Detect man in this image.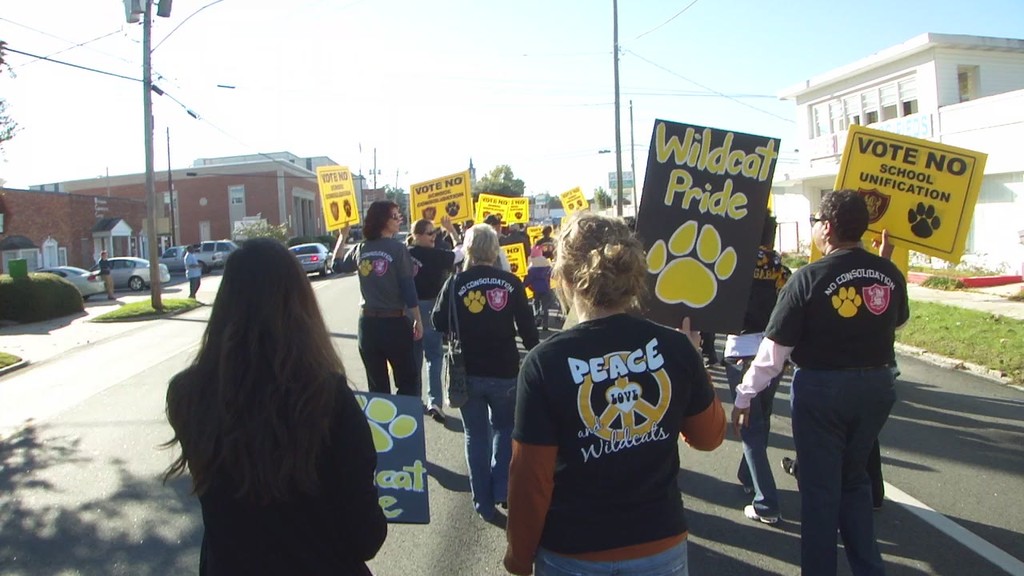
Detection: 758, 190, 909, 569.
